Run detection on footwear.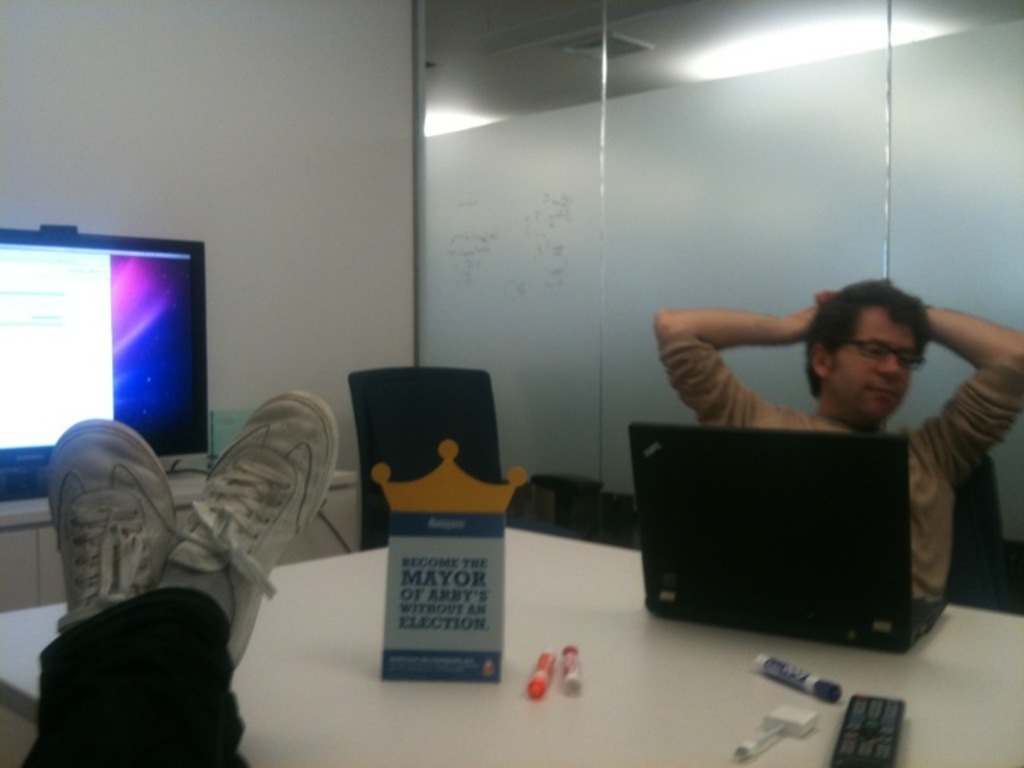
Result: (x1=162, y1=390, x2=337, y2=671).
